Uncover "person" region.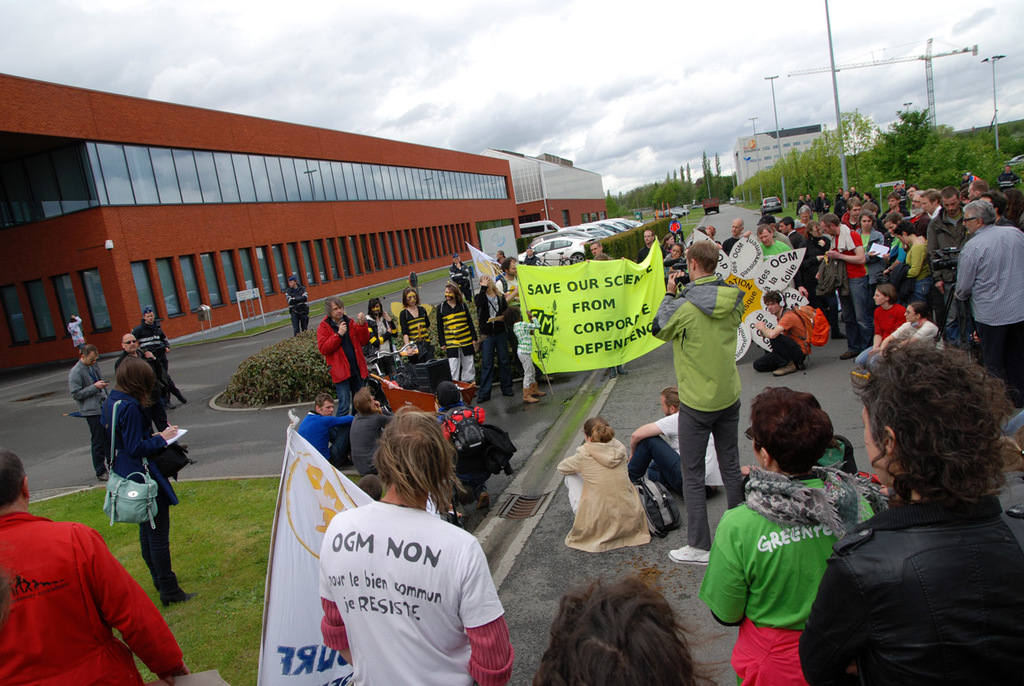
Uncovered: region(855, 215, 889, 335).
